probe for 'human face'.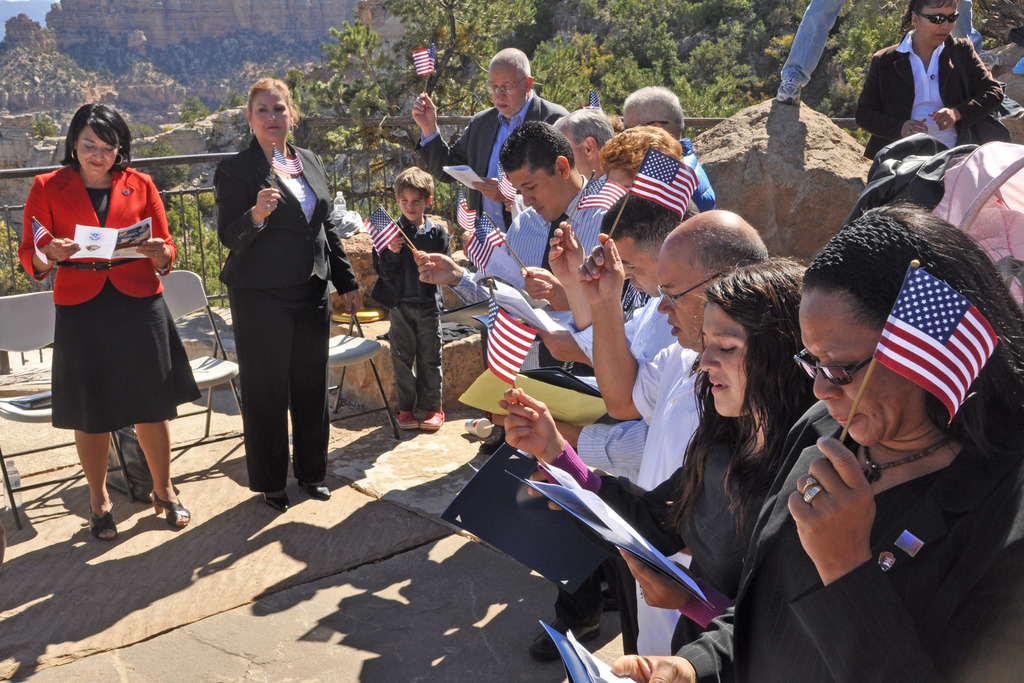
Probe result: BBox(250, 90, 292, 140).
